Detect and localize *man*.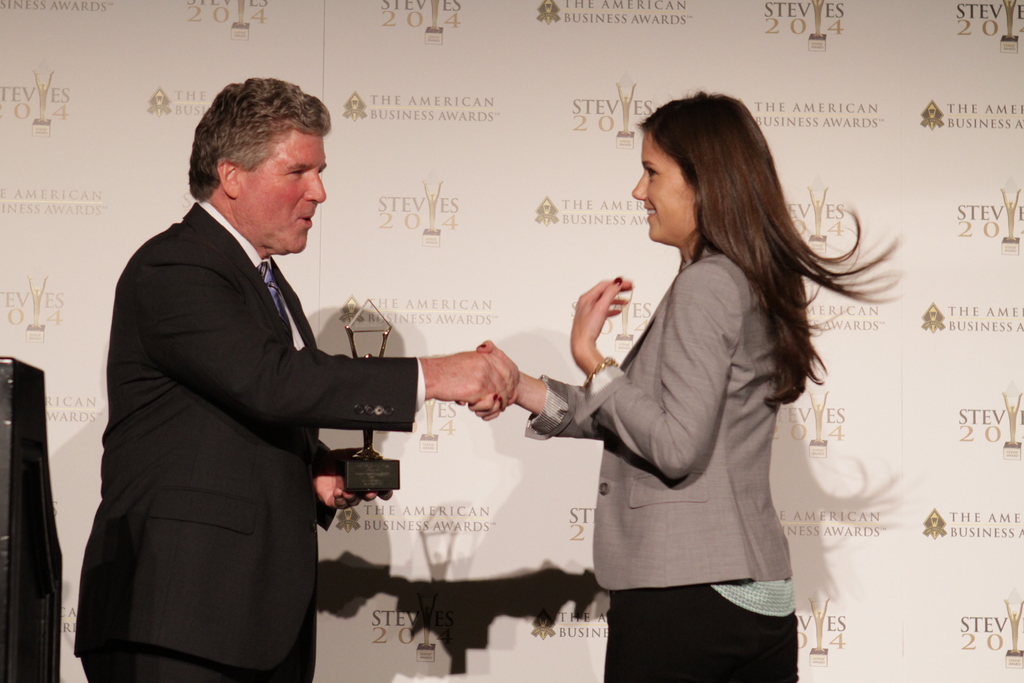
Localized at 75 79 515 682.
